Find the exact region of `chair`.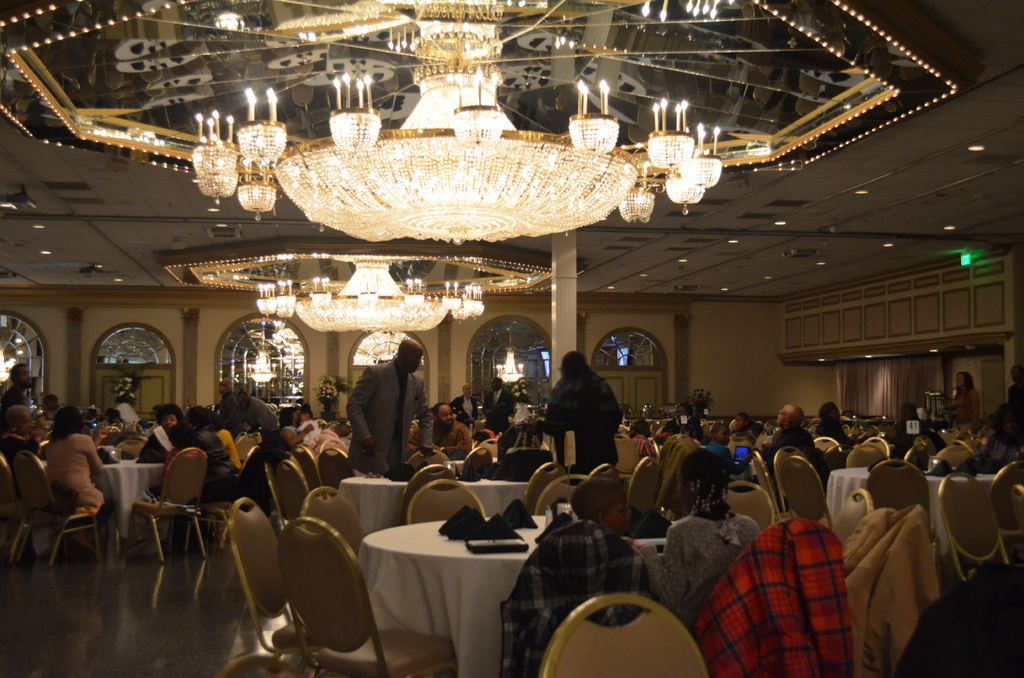
Exact region: 988,458,1023,564.
